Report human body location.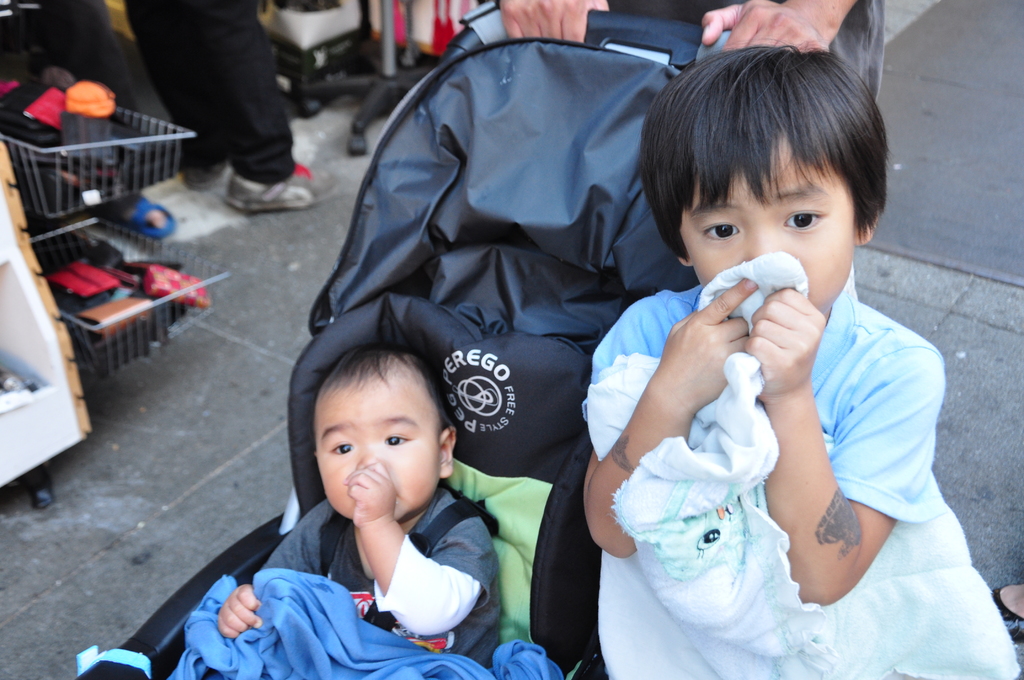
Report: <bbox>173, 352, 495, 679</bbox>.
